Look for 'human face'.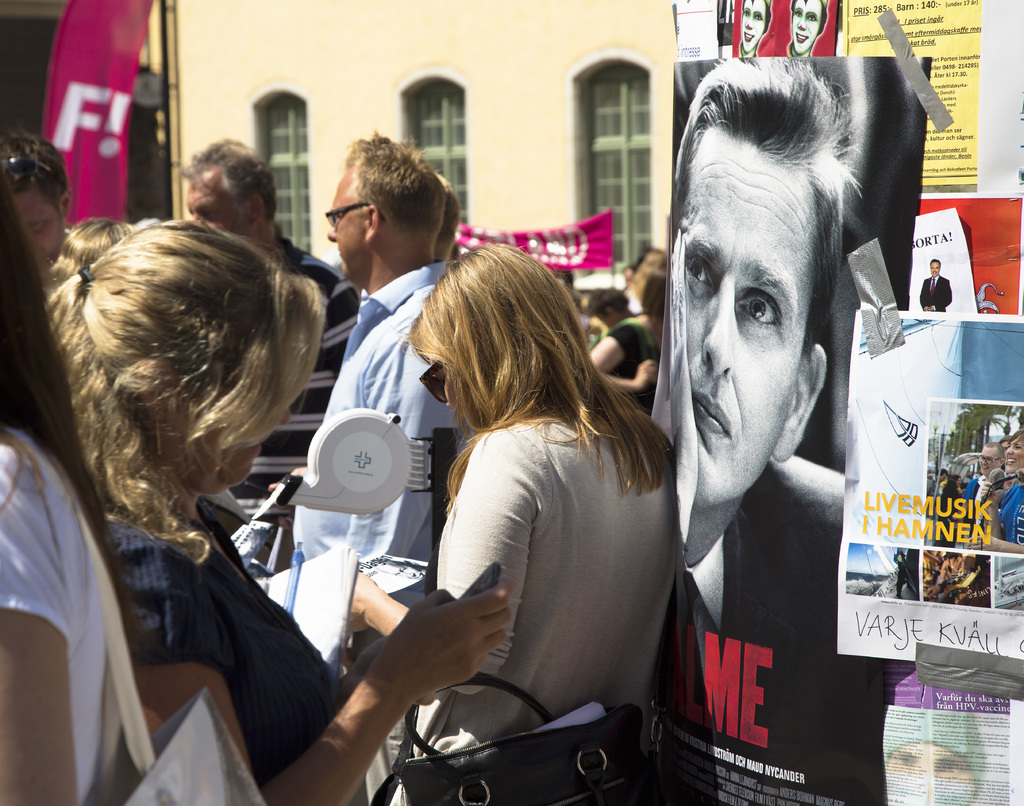
Found: left=977, top=449, right=998, bottom=476.
